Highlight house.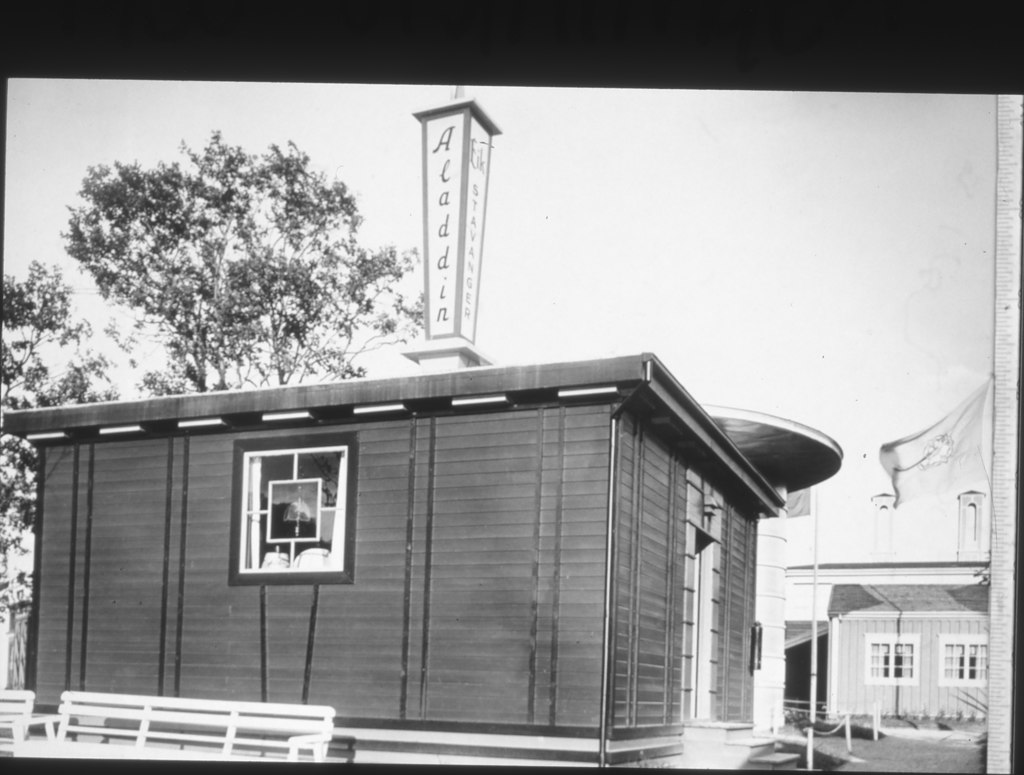
Highlighted region: detection(0, 346, 850, 765).
